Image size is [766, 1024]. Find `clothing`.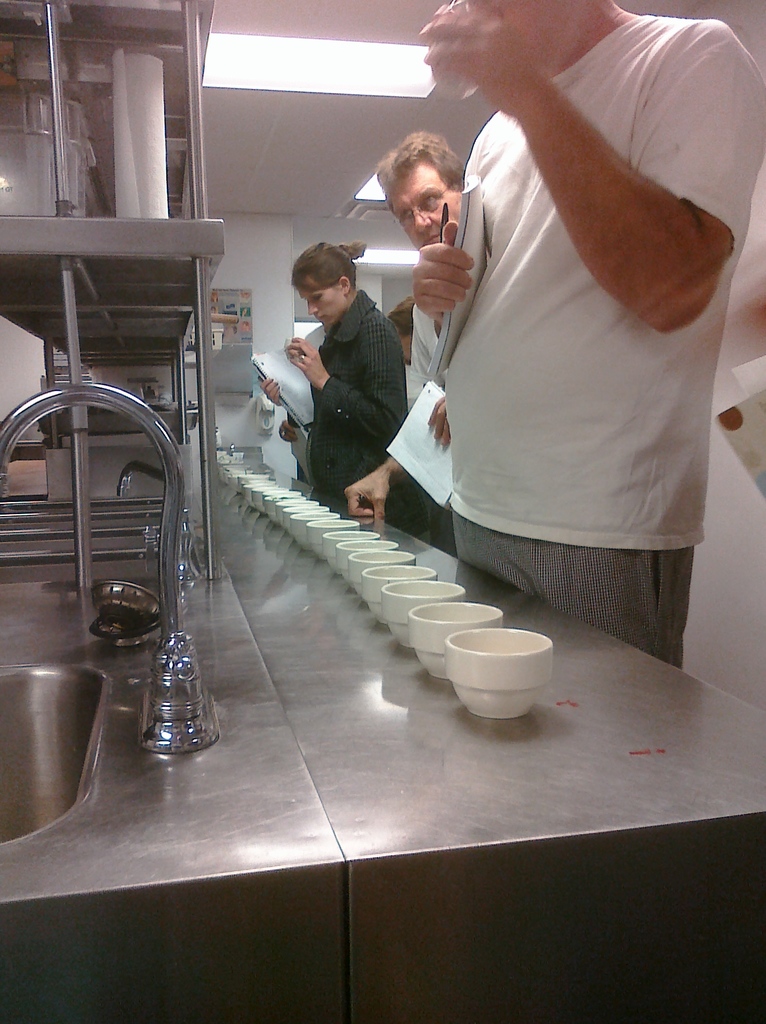
crop(300, 292, 403, 512).
